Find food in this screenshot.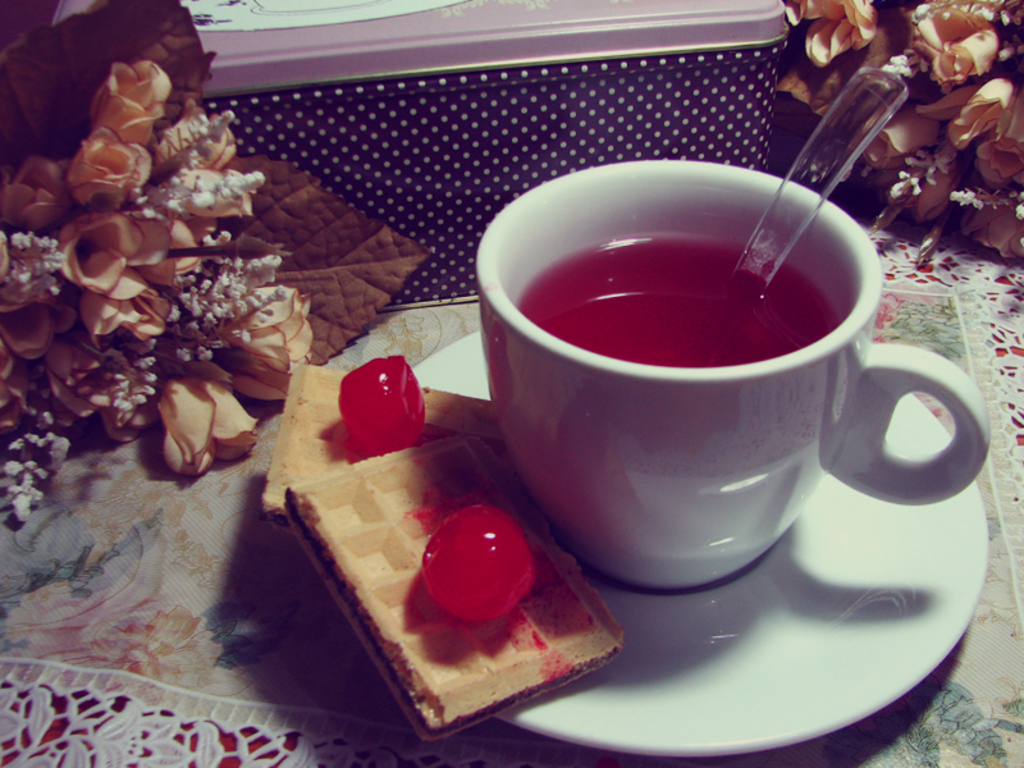
The bounding box for food is bbox=(261, 351, 499, 545).
